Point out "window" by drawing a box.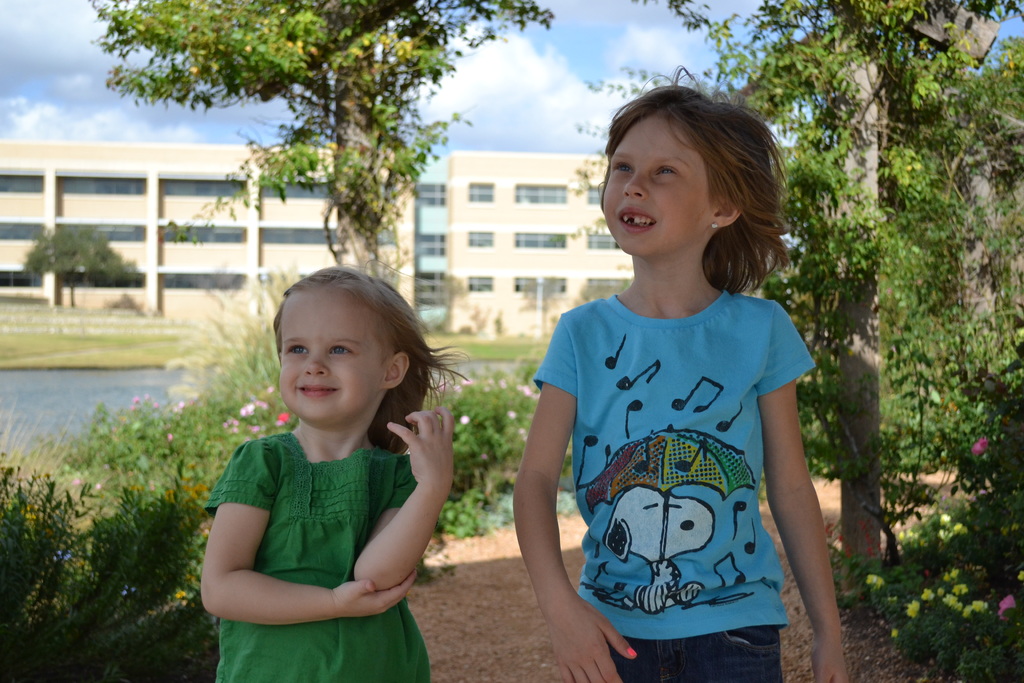
(467, 278, 493, 293).
